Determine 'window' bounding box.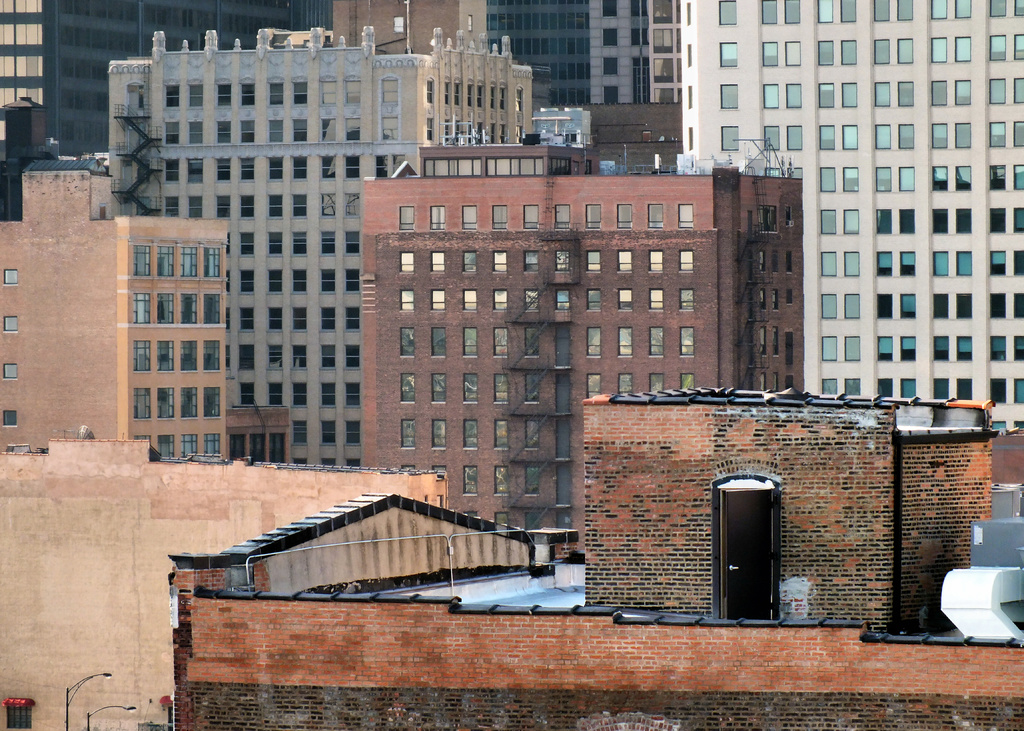
Determined: detection(552, 373, 570, 414).
